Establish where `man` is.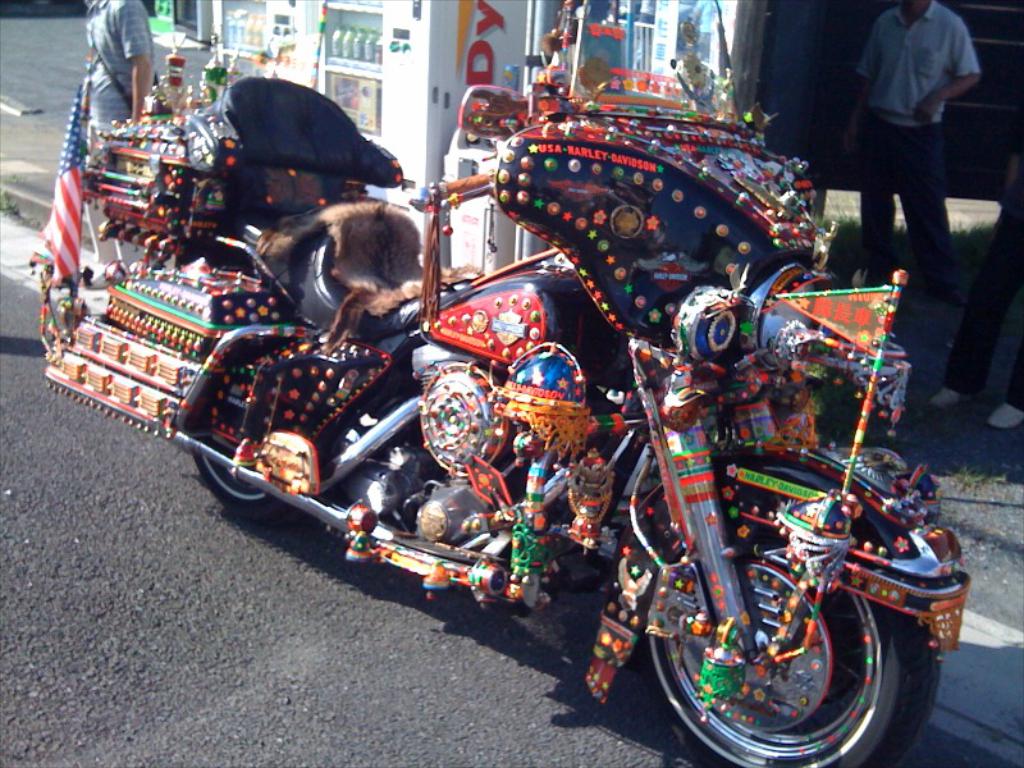
Established at box(840, 0, 998, 355).
